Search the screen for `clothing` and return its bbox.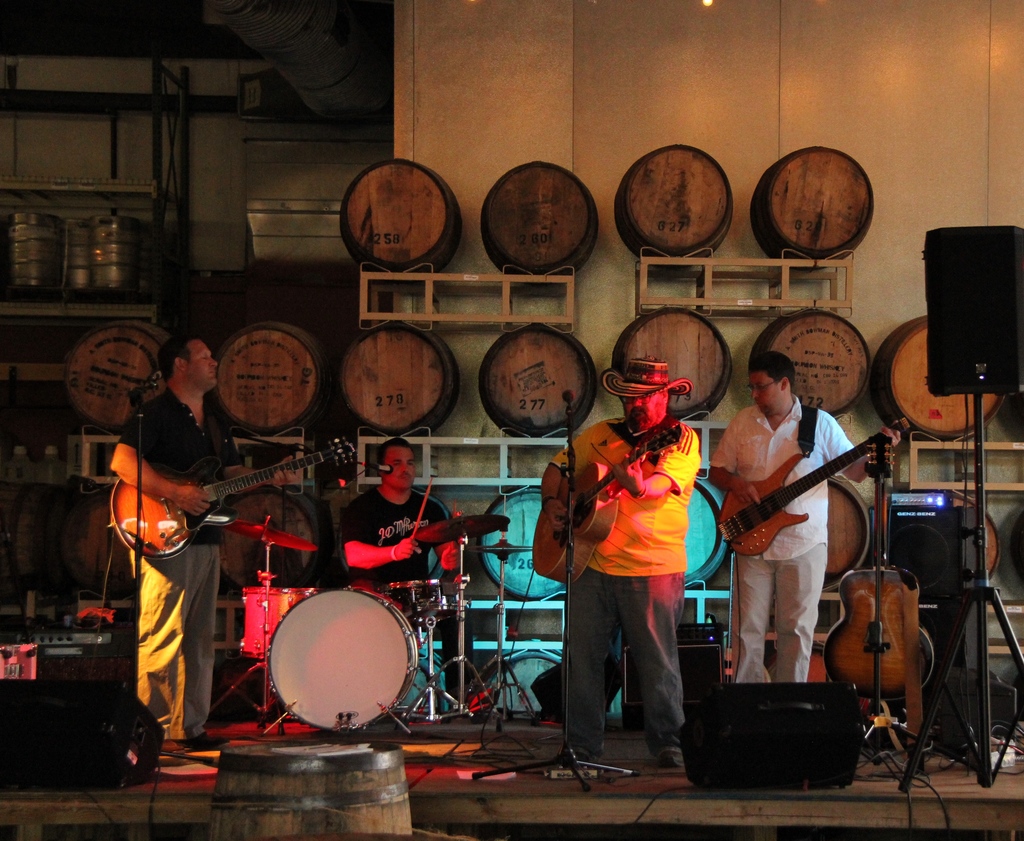
Found: 705, 398, 897, 694.
